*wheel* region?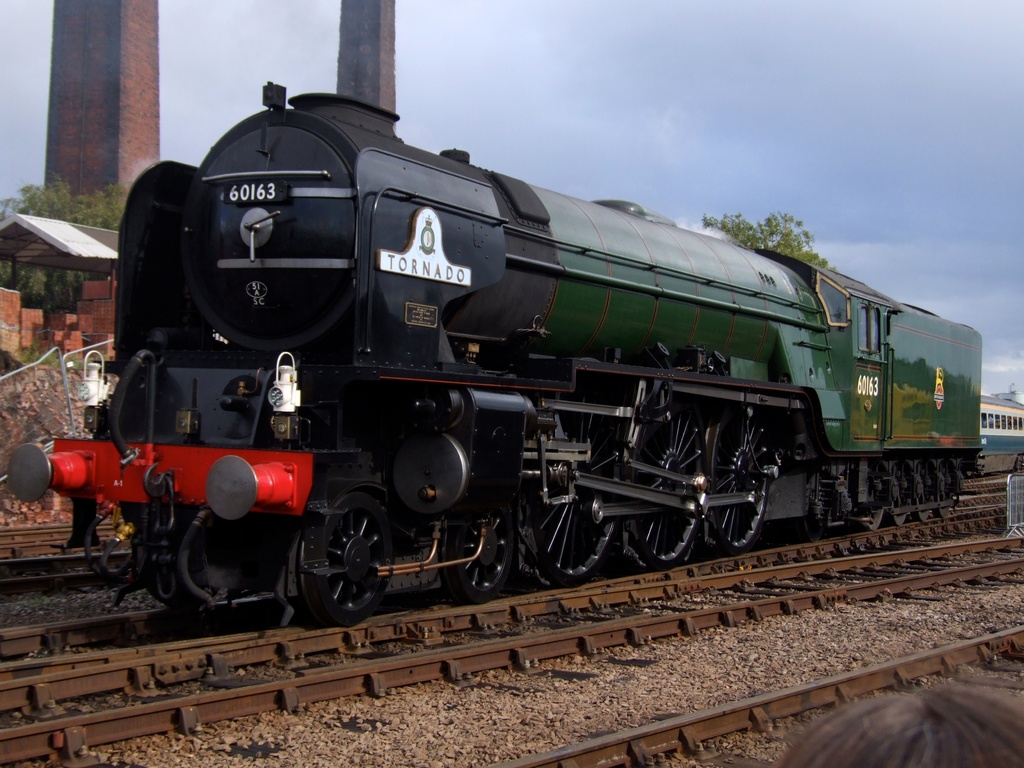
rect(454, 509, 510, 602)
